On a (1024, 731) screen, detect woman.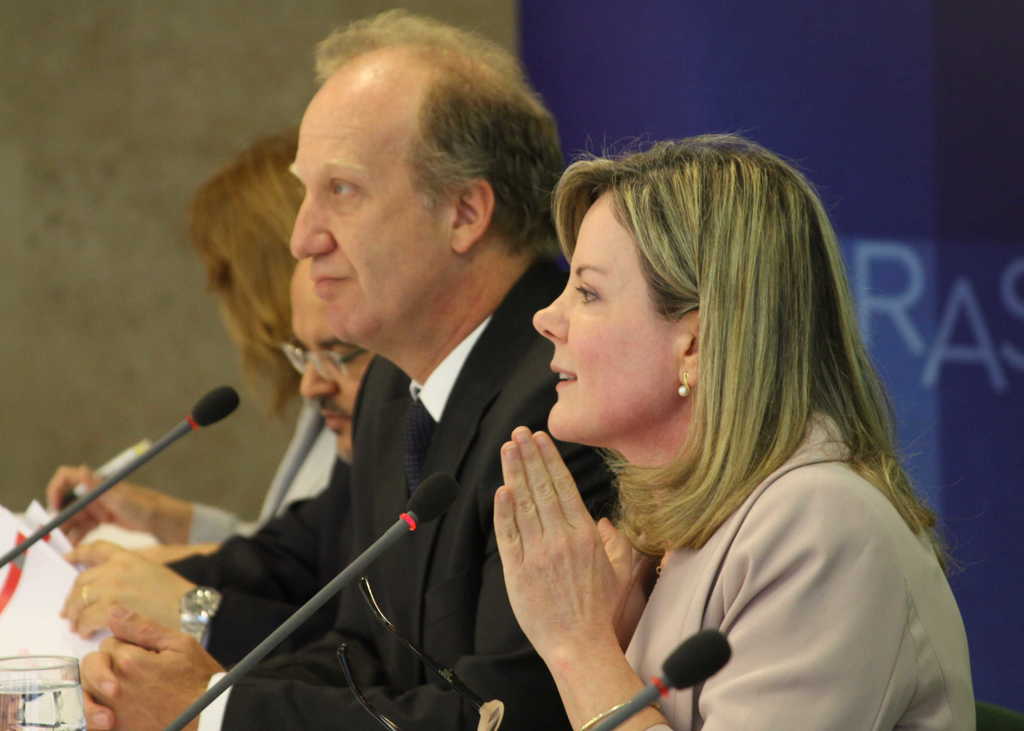
locate(414, 105, 965, 730).
